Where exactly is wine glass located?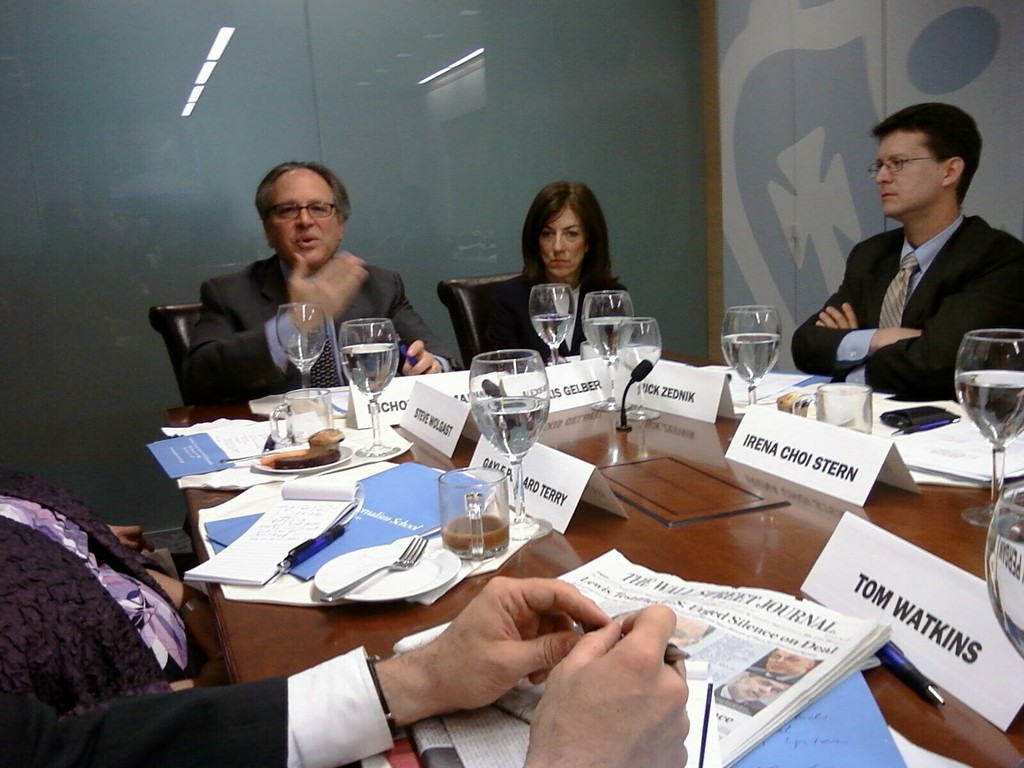
Its bounding box is x1=335 y1=312 x2=401 y2=457.
